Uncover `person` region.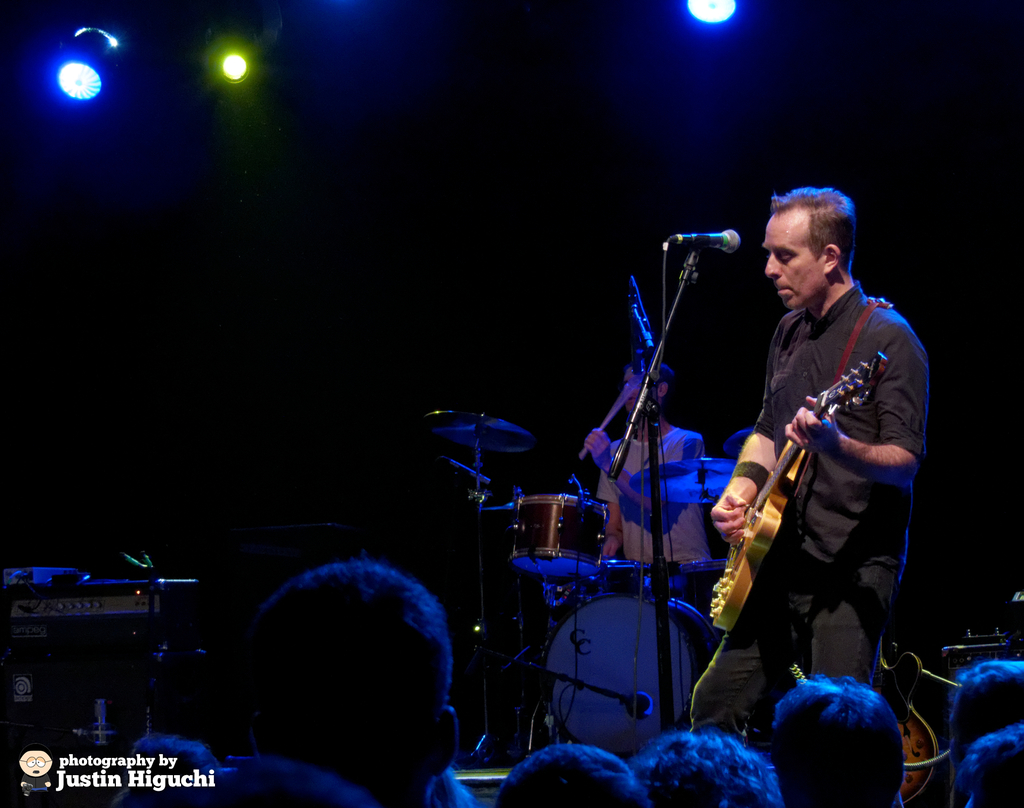
Uncovered: l=591, t=361, r=707, b=593.
